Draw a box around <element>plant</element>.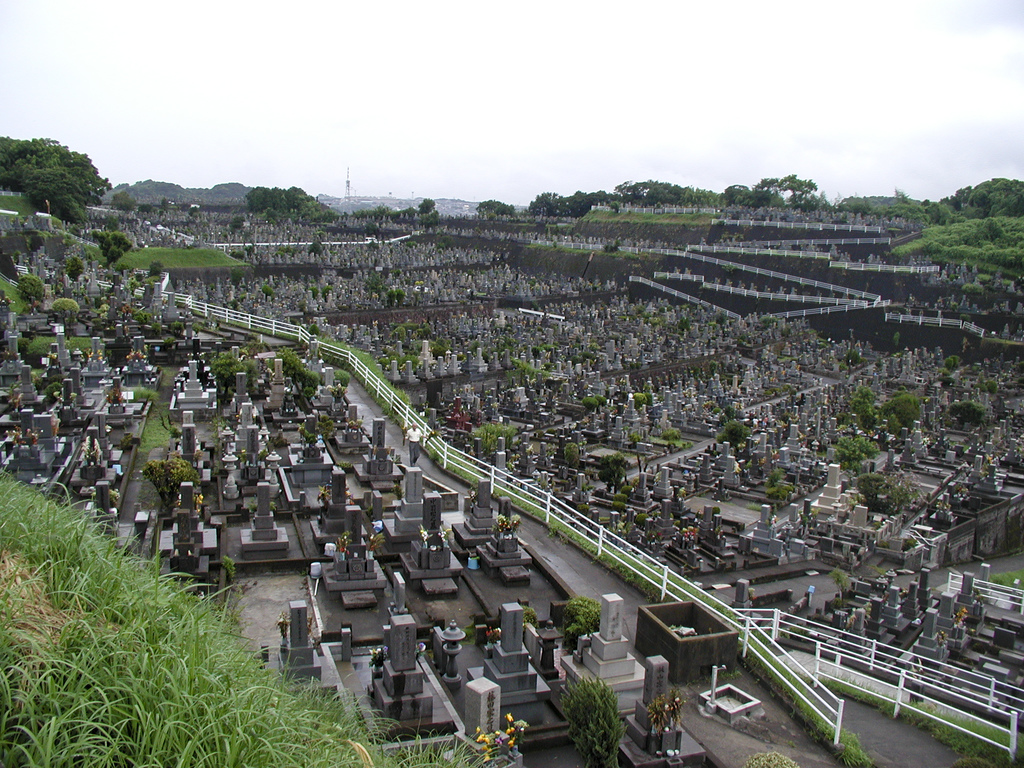
bbox=[155, 319, 163, 340].
